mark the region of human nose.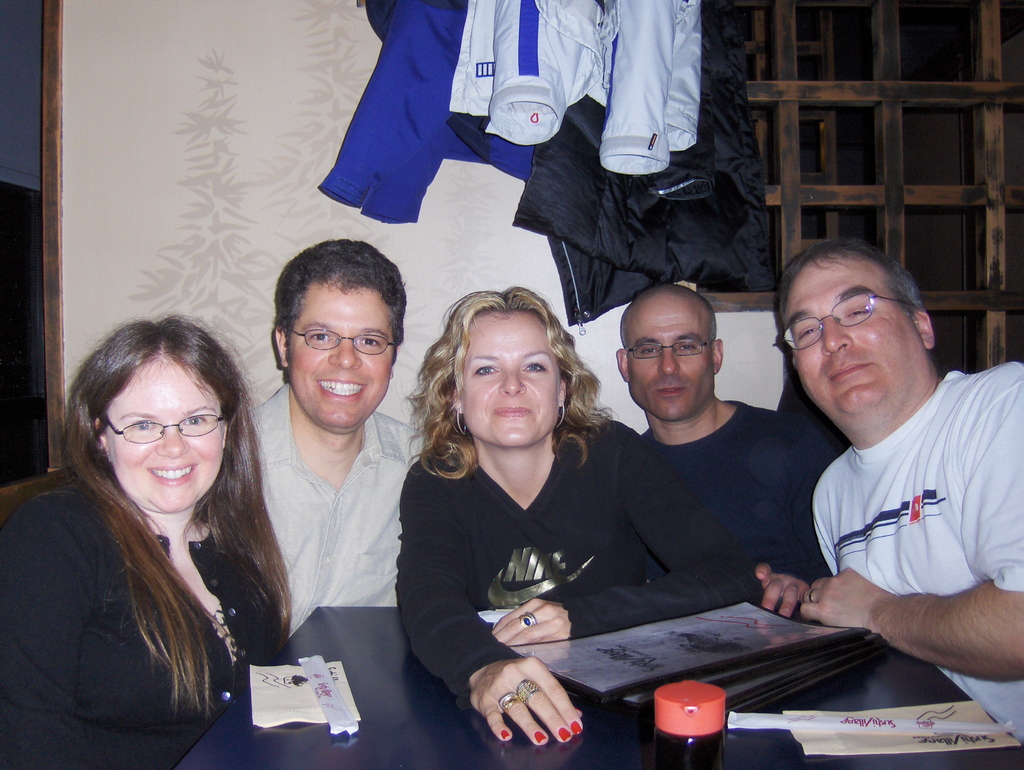
Region: Rect(328, 337, 366, 369).
